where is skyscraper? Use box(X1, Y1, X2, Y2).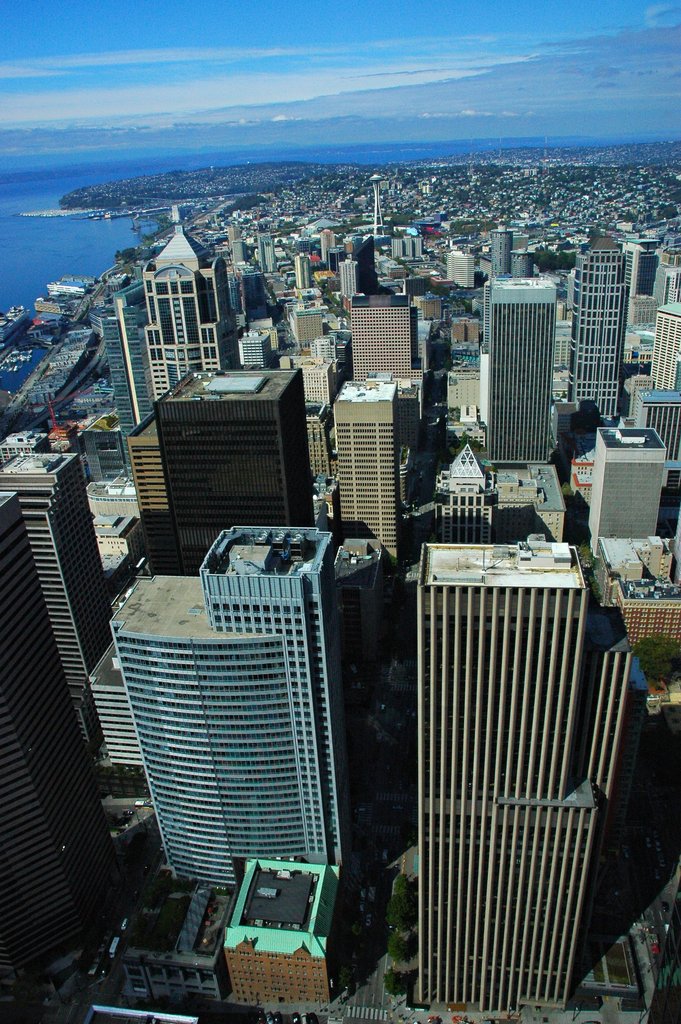
box(75, 642, 152, 817).
